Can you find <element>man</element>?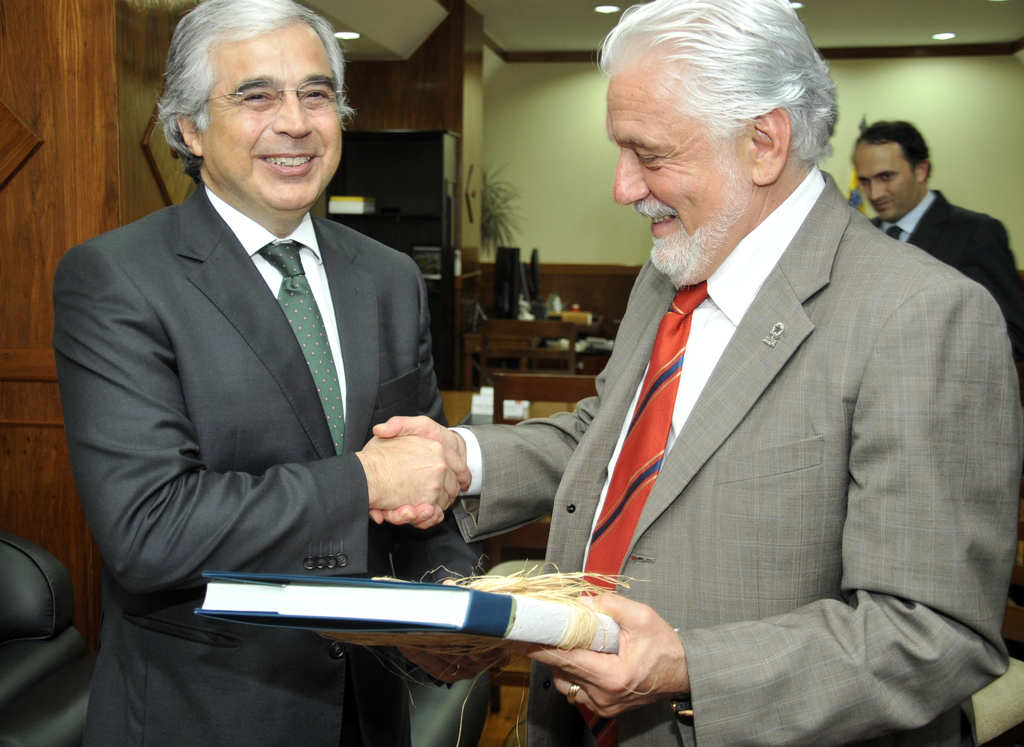
Yes, bounding box: (442, 15, 953, 734).
